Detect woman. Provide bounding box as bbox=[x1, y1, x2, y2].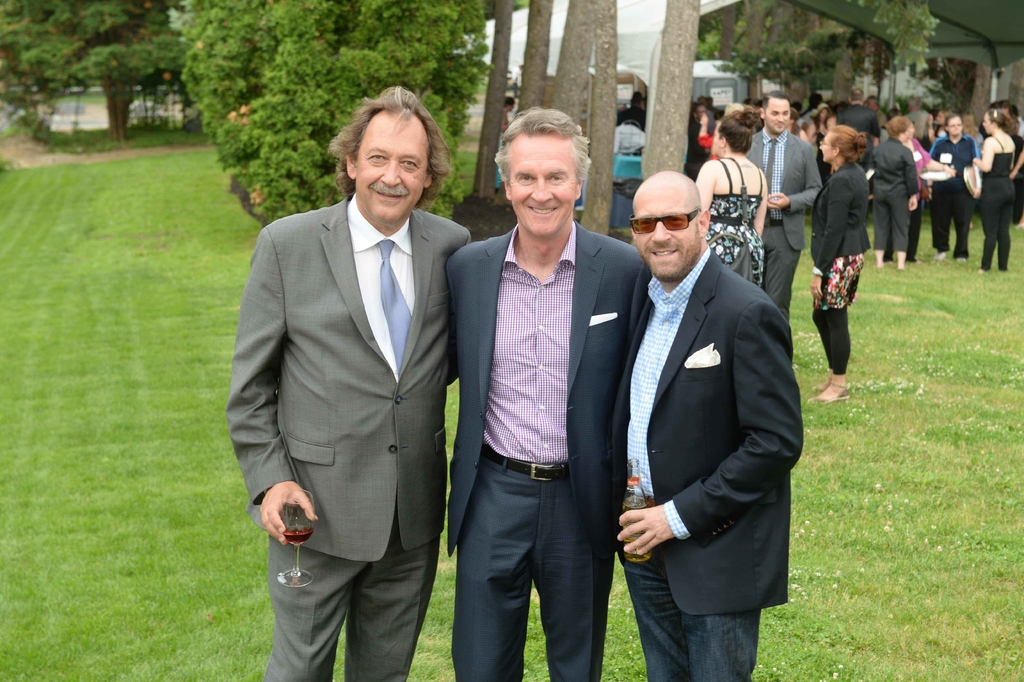
bbox=[978, 110, 1016, 271].
